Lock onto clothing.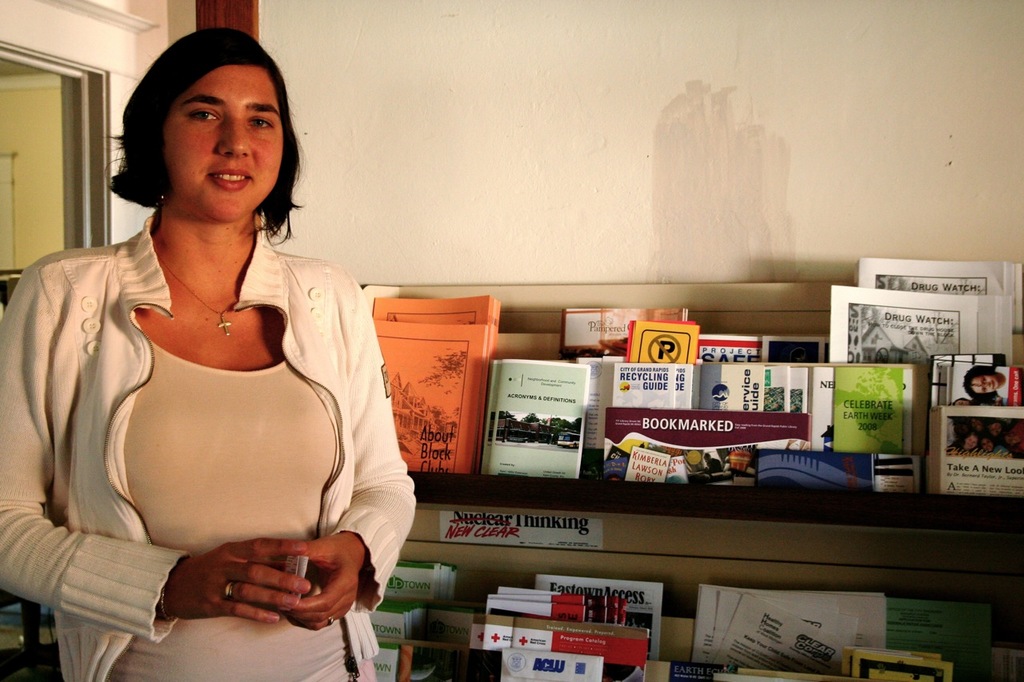
Locked: region(38, 234, 410, 612).
